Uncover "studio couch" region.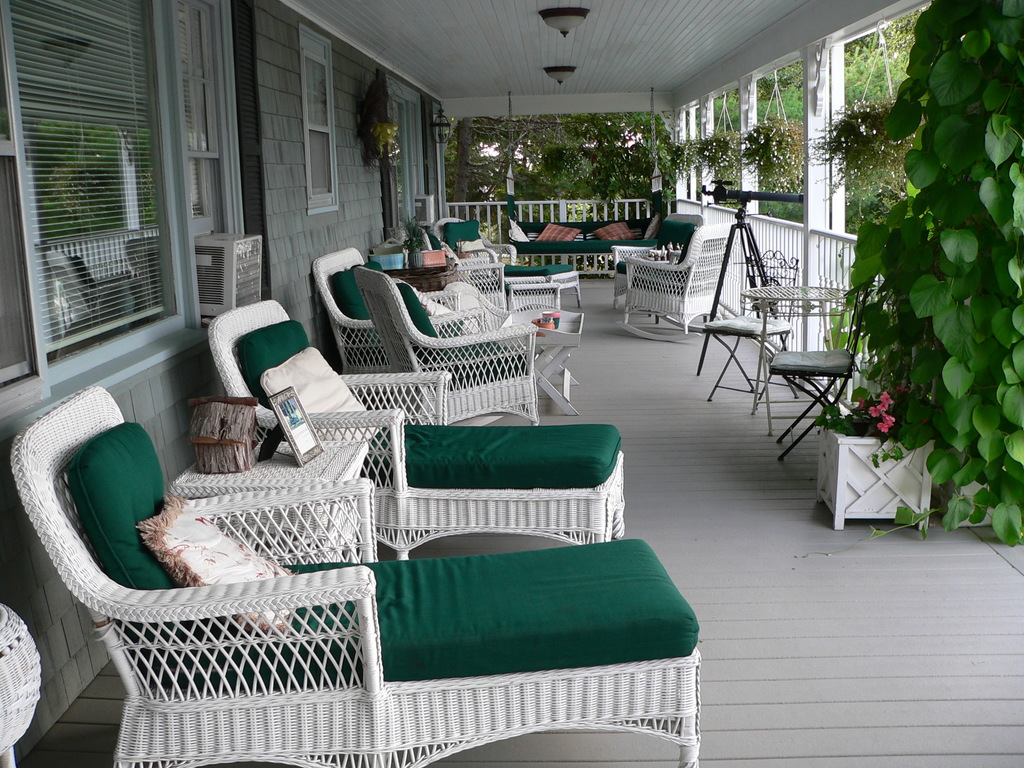
Uncovered: (11,387,707,764).
